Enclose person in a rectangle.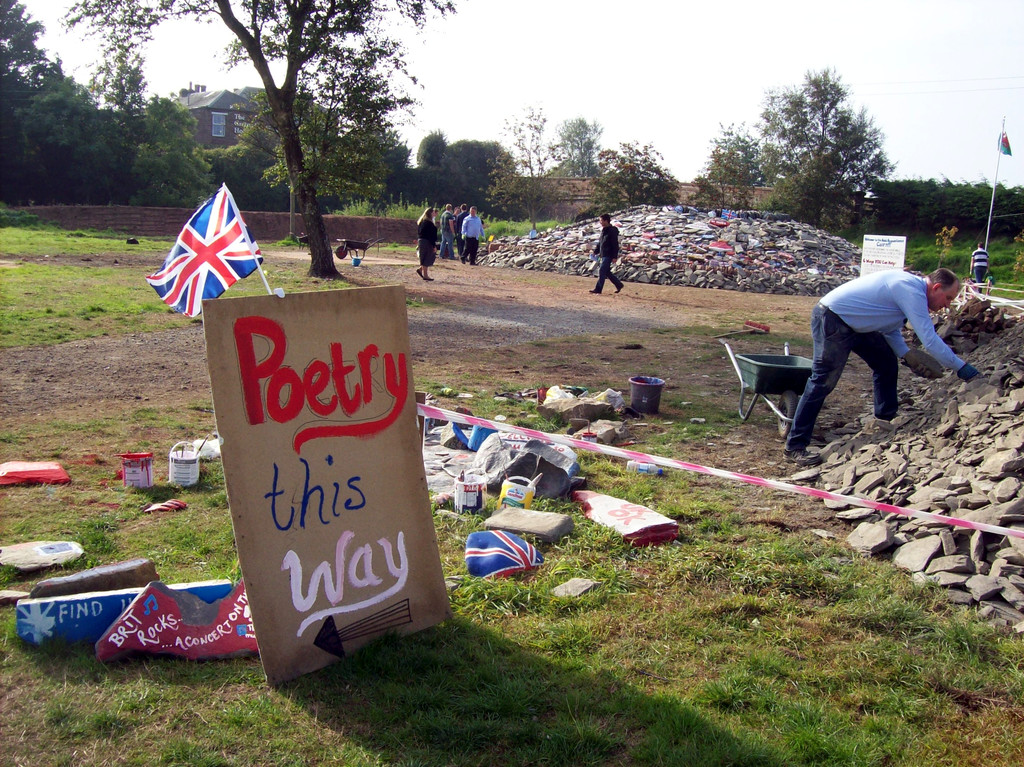
(x1=588, y1=214, x2=625, y2=296).
